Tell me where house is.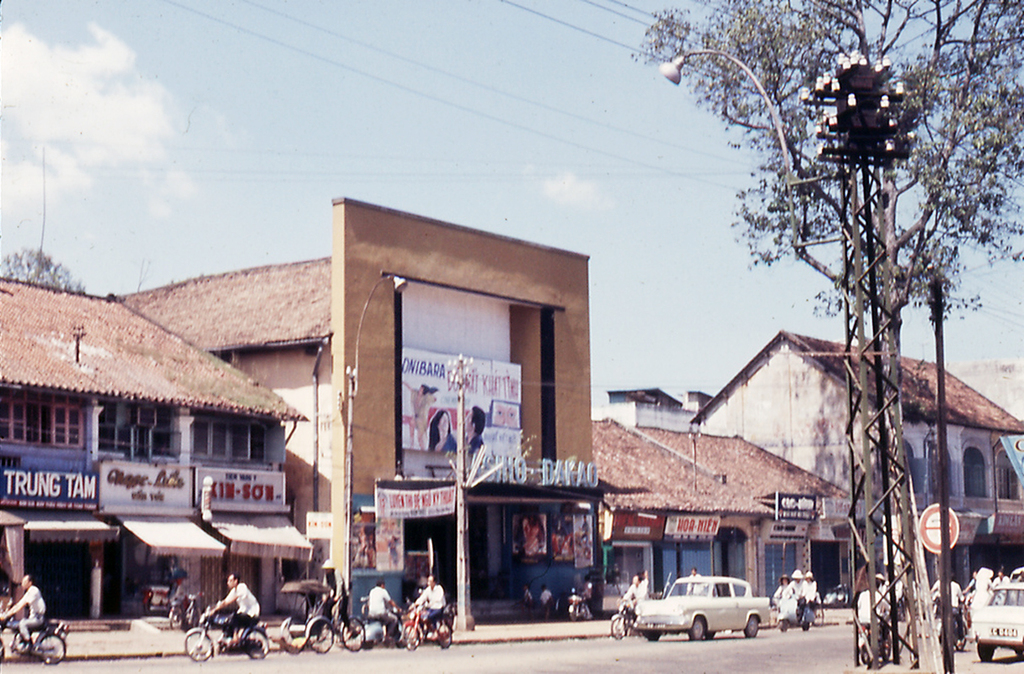
house is at (595, 383, 841, 625).
